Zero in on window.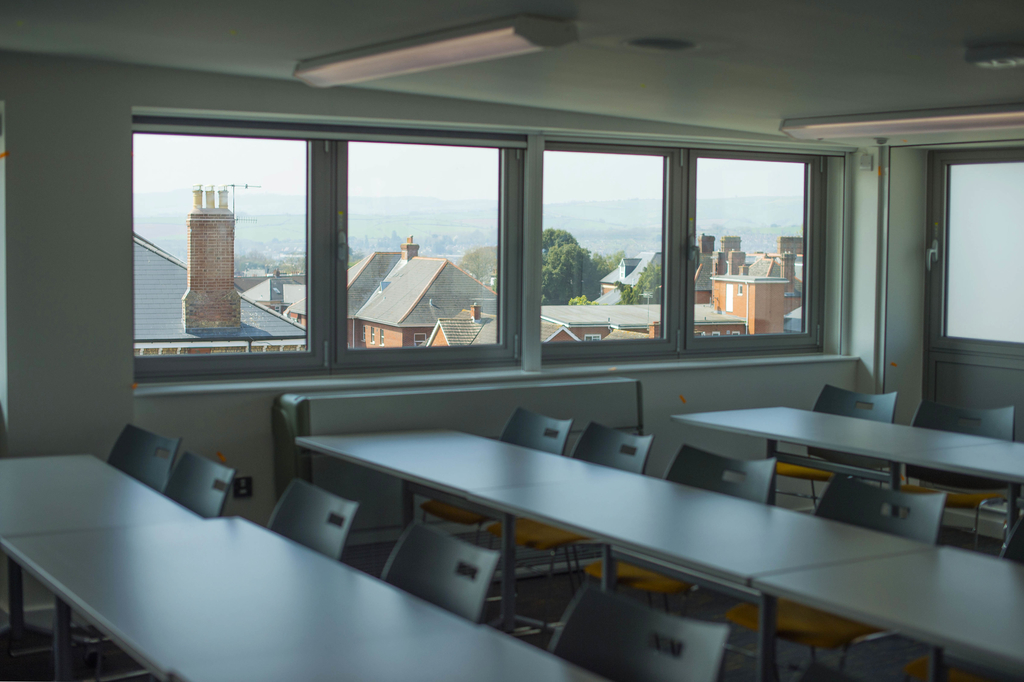
Zeroed in: {"x1": 540, "y1": 131, "x2": 861, "y2": 364}.
